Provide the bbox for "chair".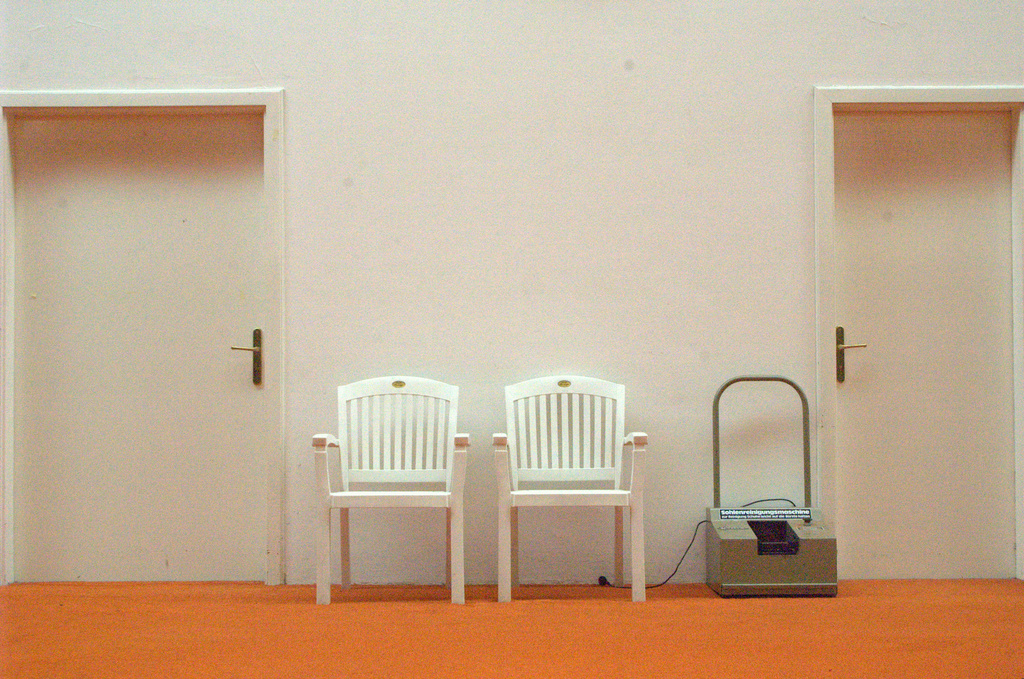
[486, 372, 650, 604].
